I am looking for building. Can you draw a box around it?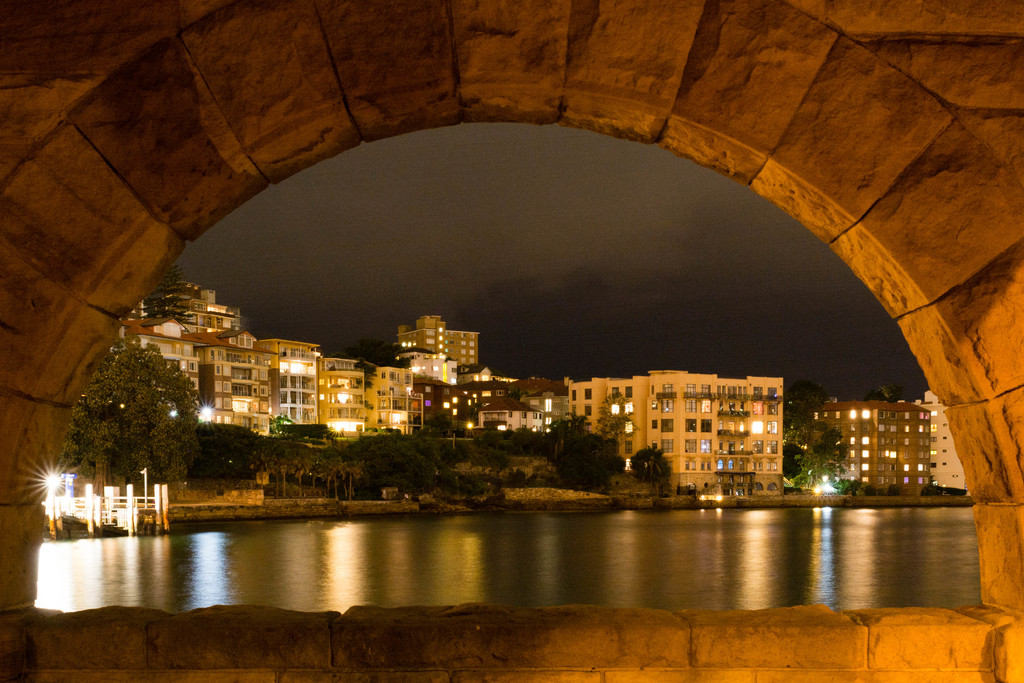
Sure, the bounding box is crop(899, 389, 966, 490).
